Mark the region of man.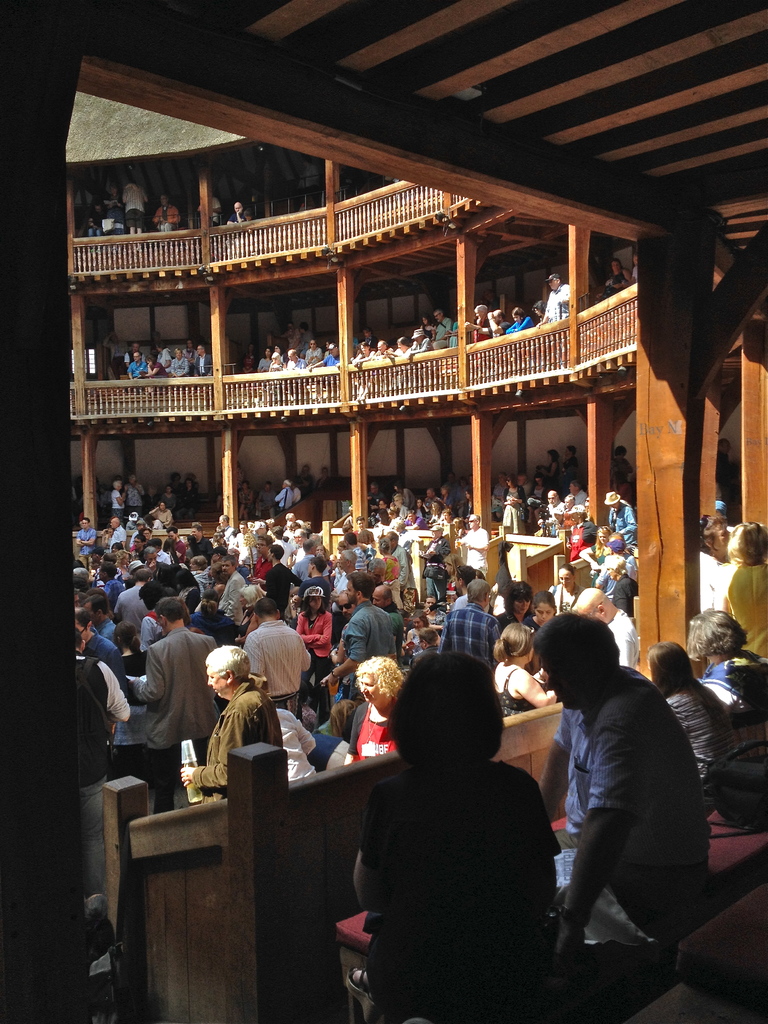
Region: <bbox>135, 599, 219, 816</bbox>.
